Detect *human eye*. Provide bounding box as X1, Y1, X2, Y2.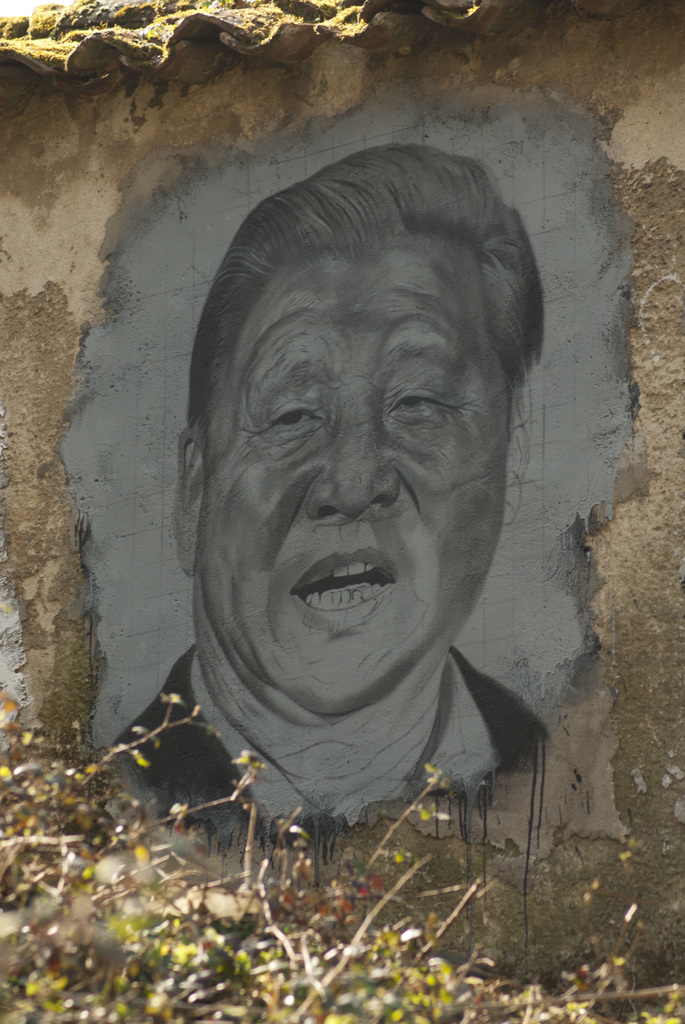
260, 389, 319, 438.
